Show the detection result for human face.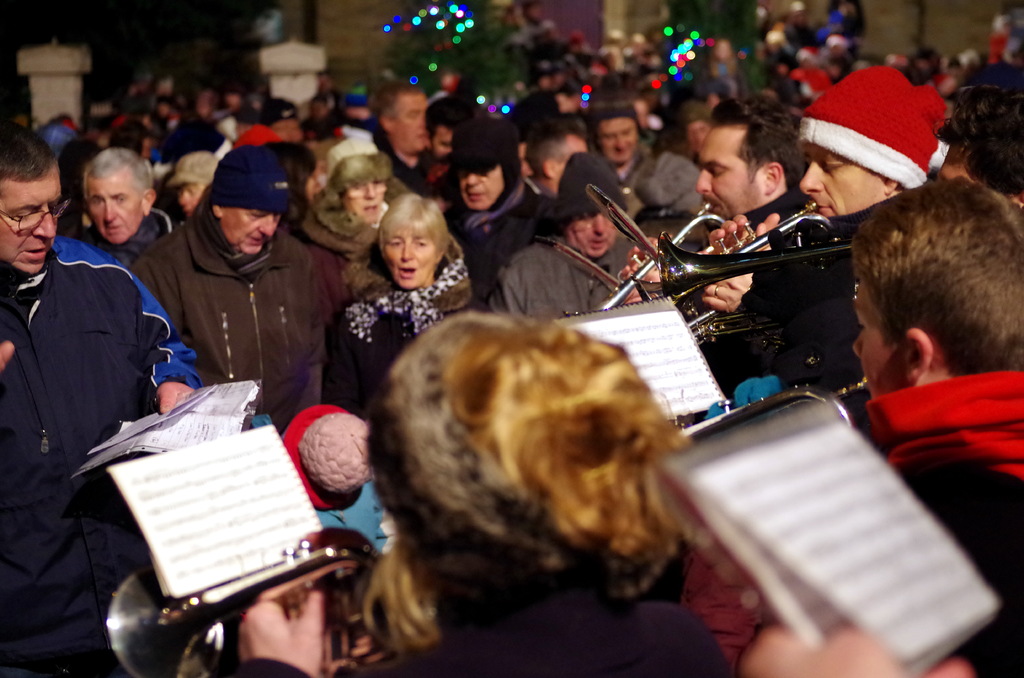
x1=0 y1=168 x2=62 y2=273.
